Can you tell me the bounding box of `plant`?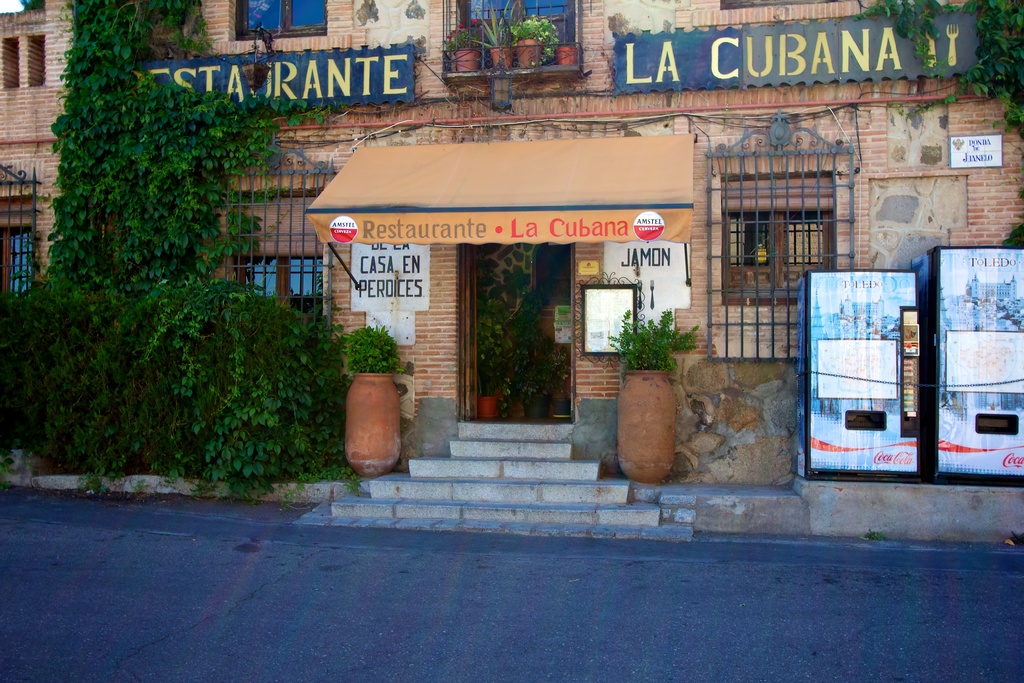
<bbox>480, 0, 531, 51</bbox>.
